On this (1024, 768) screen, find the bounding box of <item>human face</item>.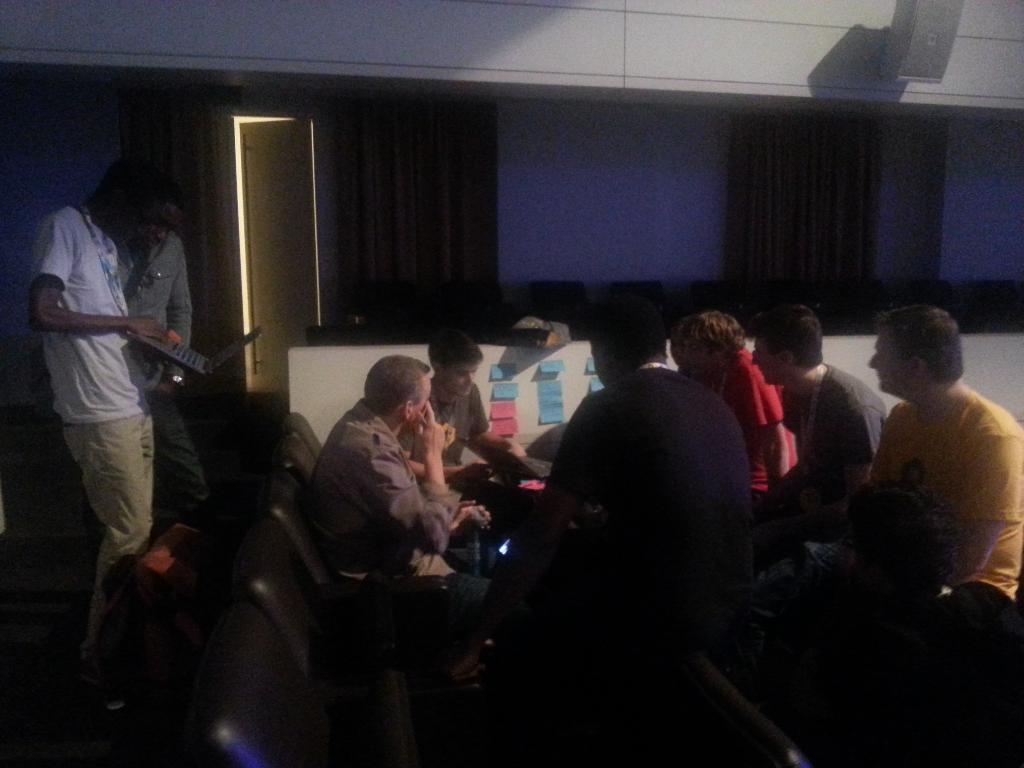
Bounding box: [x1=442, y1=358, x2=483, y2=399].
